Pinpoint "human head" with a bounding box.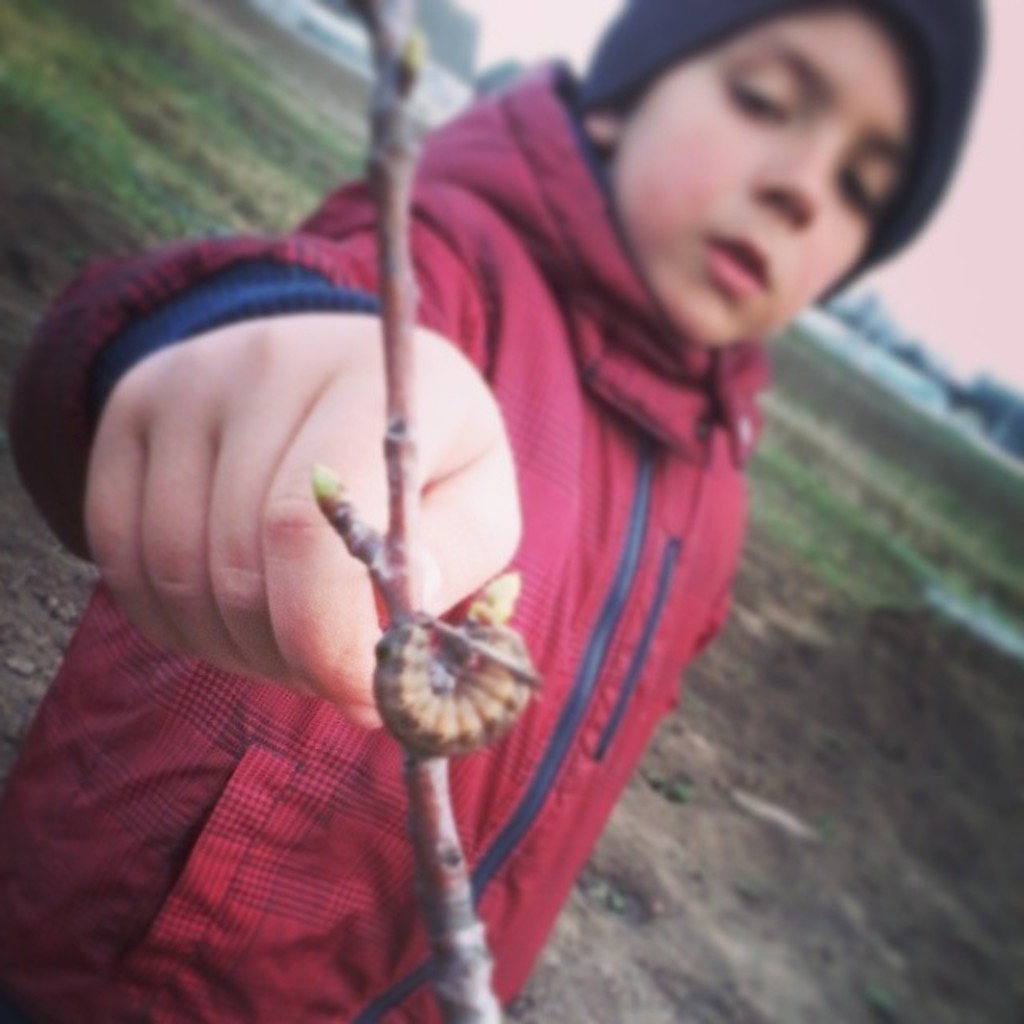
select_region(523, 34, 946, 333).
